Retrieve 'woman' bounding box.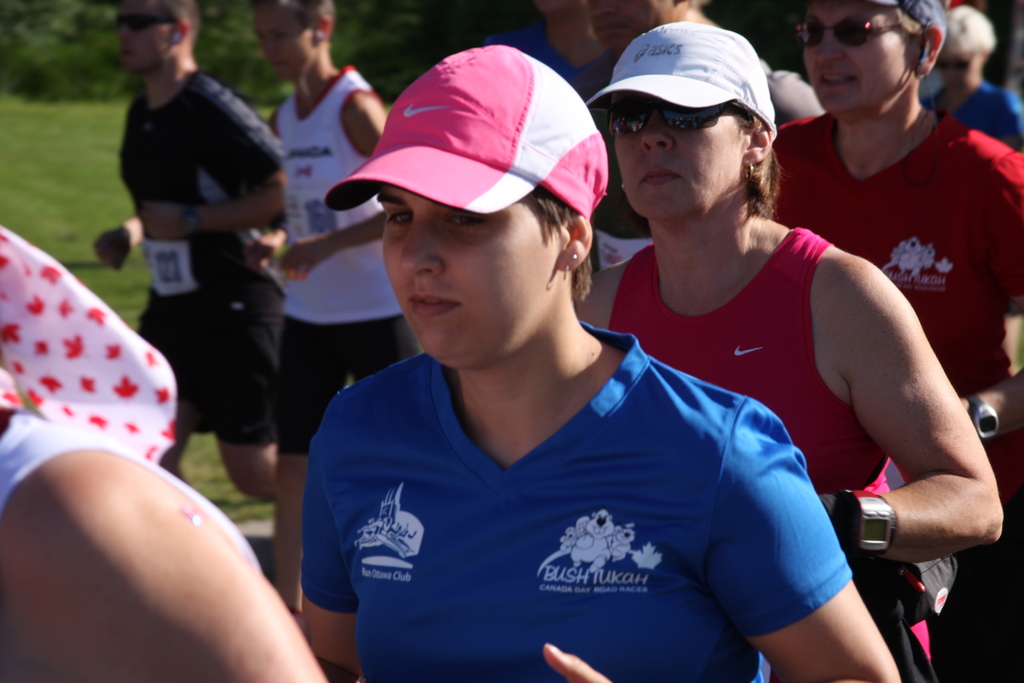
Bounding box: [564,17,1007,682].
